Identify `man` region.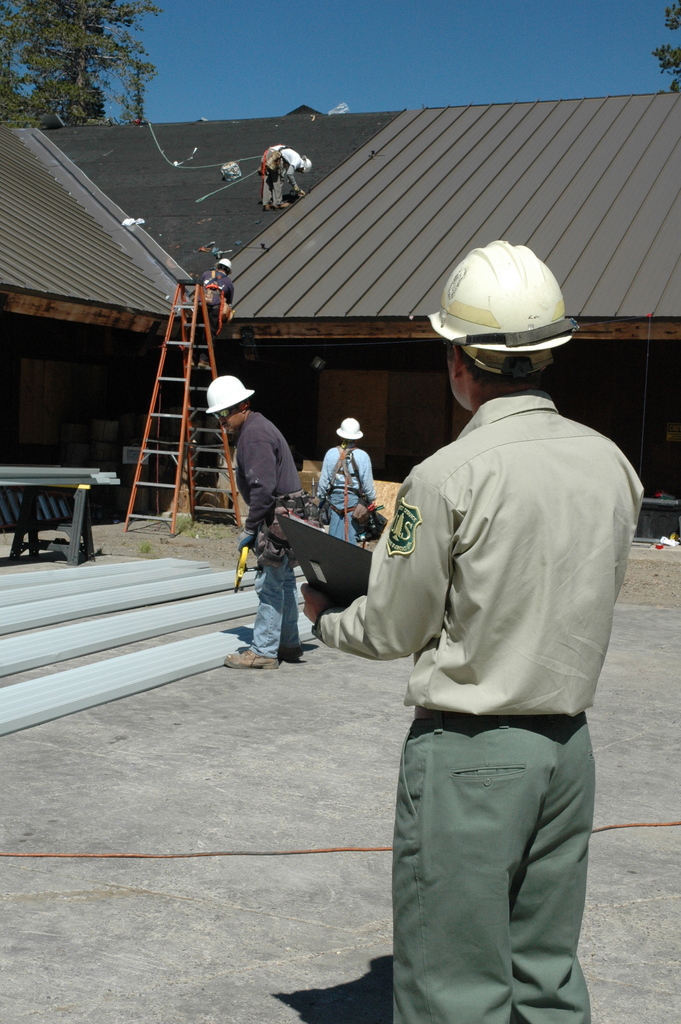
Region: region(297, 224, 622, 1005).
